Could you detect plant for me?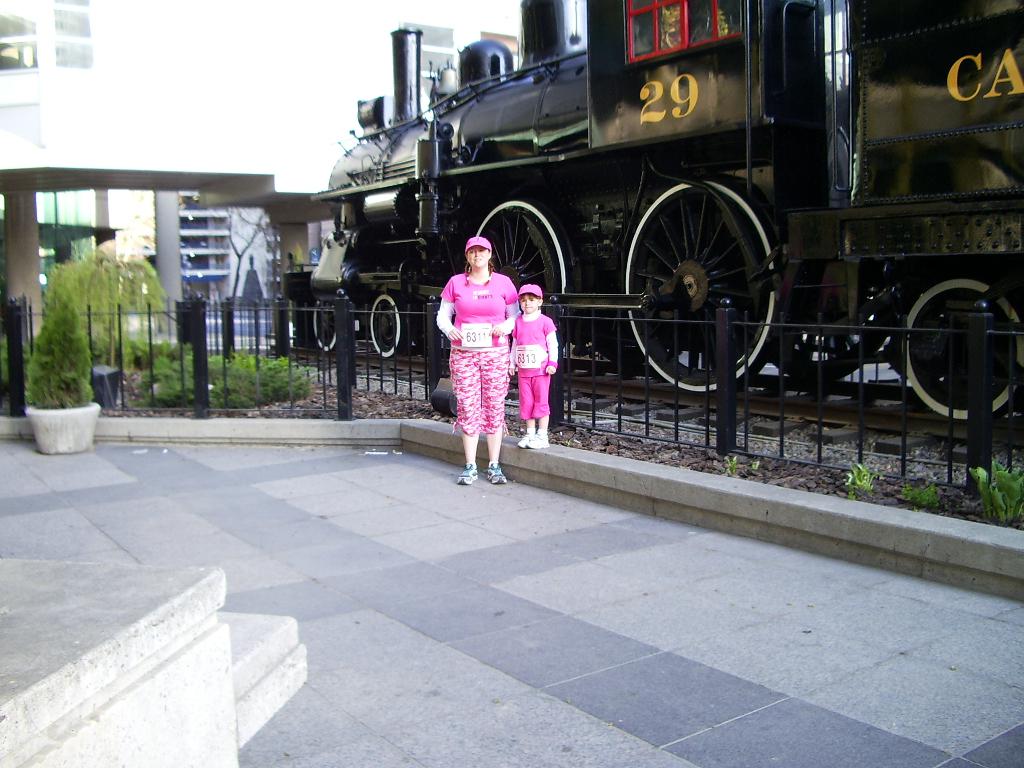
Detection result: region(22, 291, 95, 408).
